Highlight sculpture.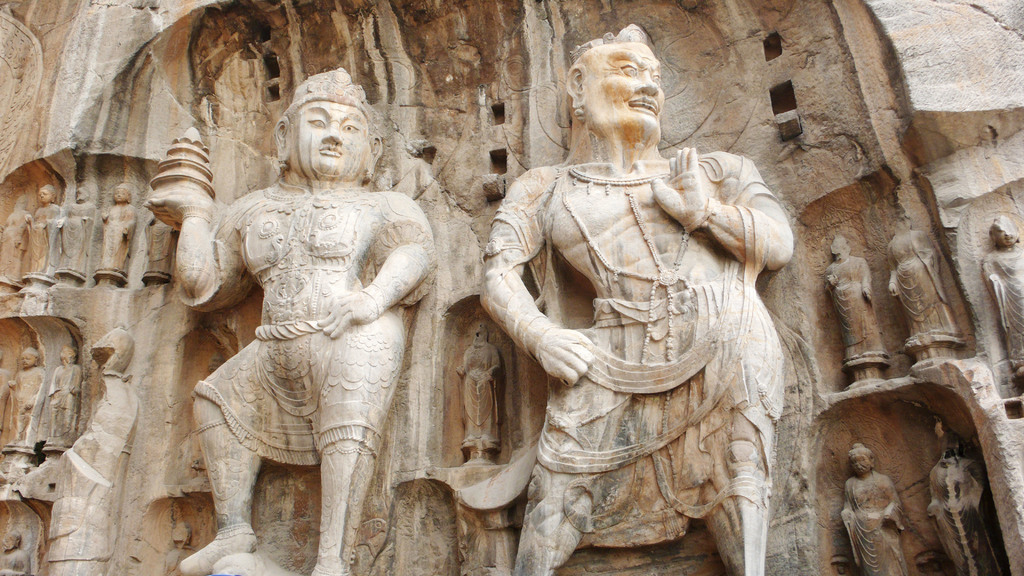
Highlighted region: BBox(881, 230, 964, 357).
